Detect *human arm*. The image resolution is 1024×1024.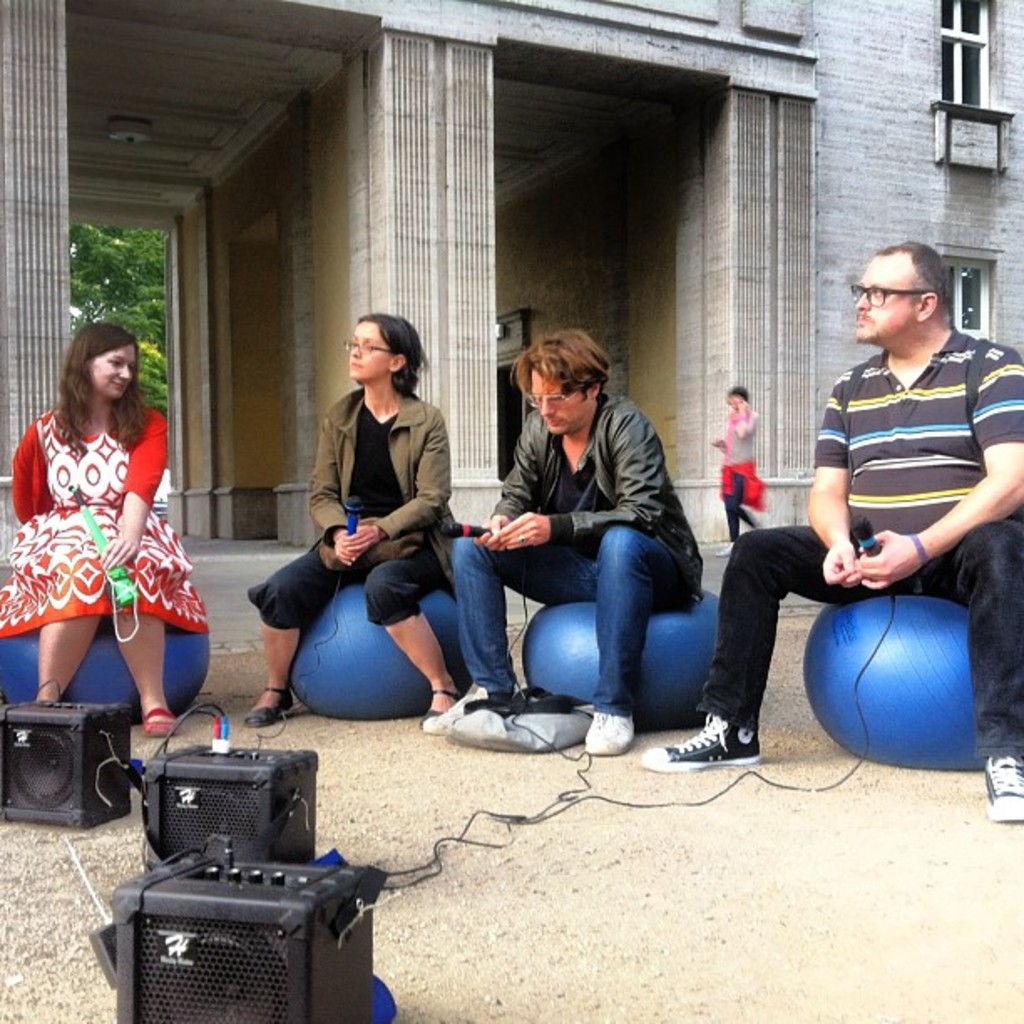
[left=862, top=328, right=1022, bottom=592].
